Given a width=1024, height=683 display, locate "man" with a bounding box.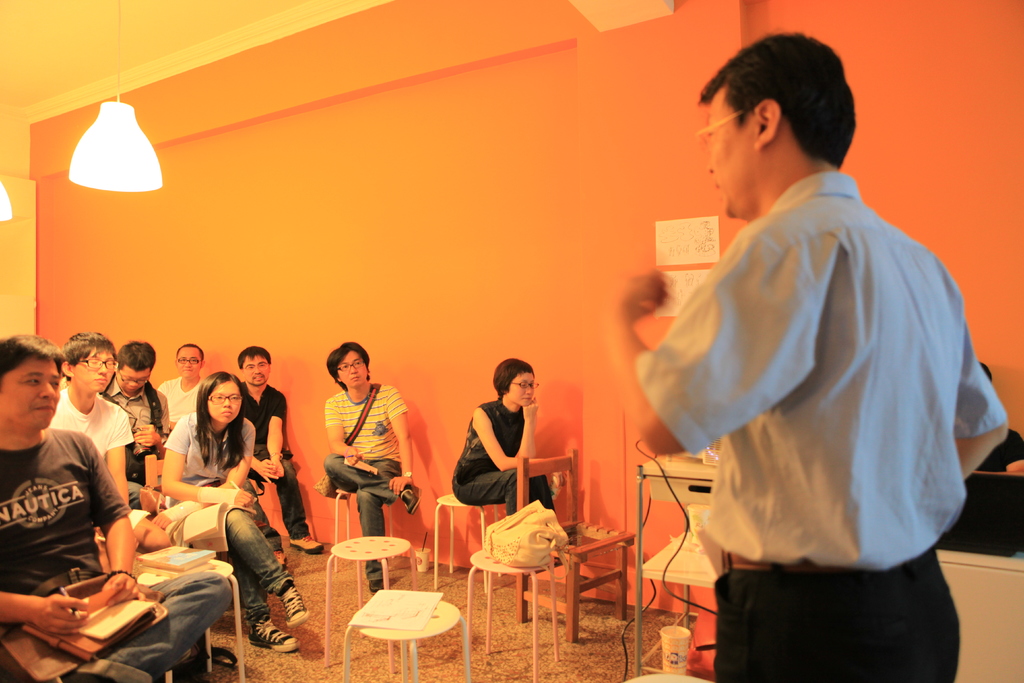
Located: BBox(324, 340, 425, 598).
